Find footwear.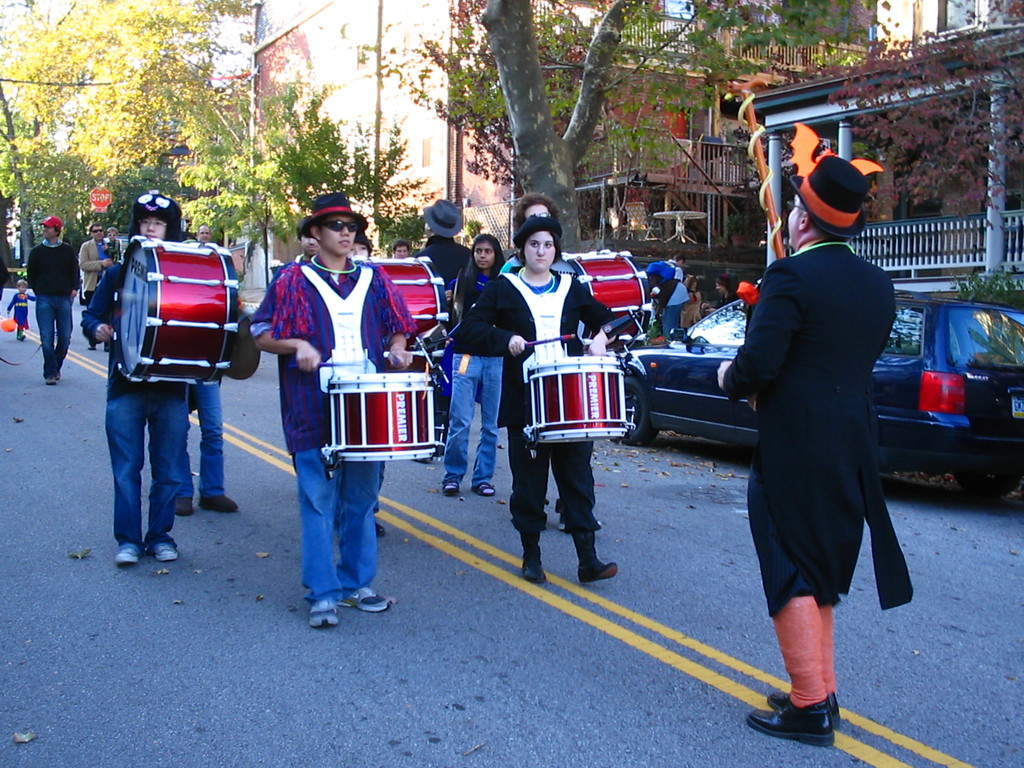
442, 478, 458, 500.
